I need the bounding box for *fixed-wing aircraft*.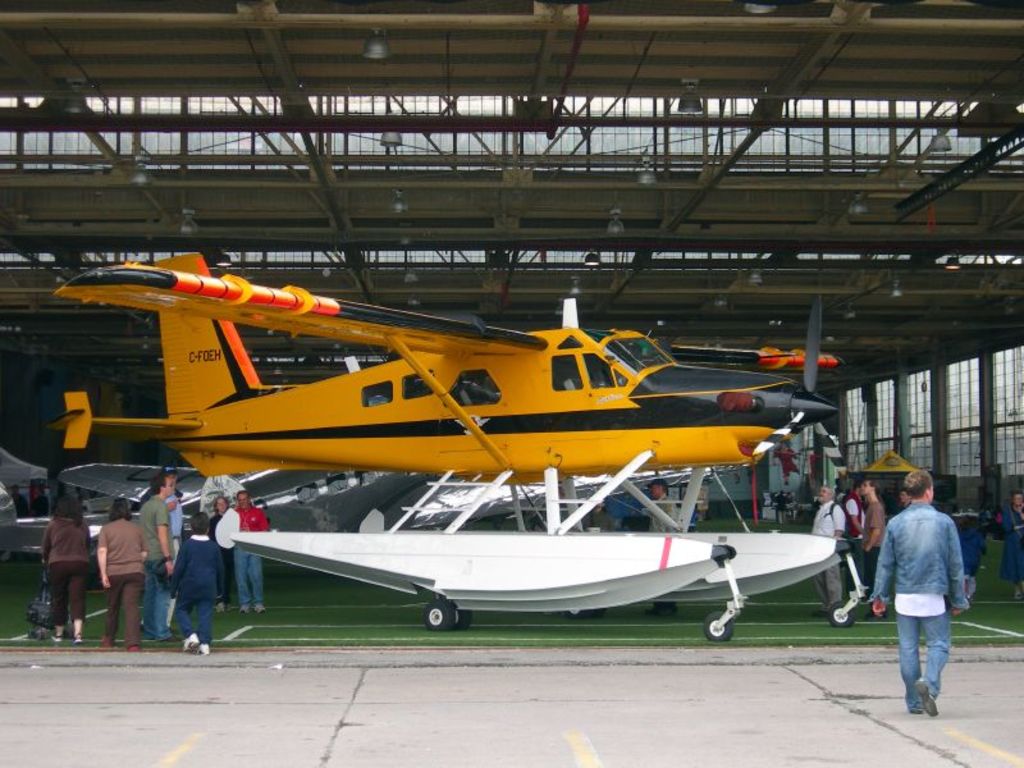
Here it is: box(36, 248, 838, 630).
